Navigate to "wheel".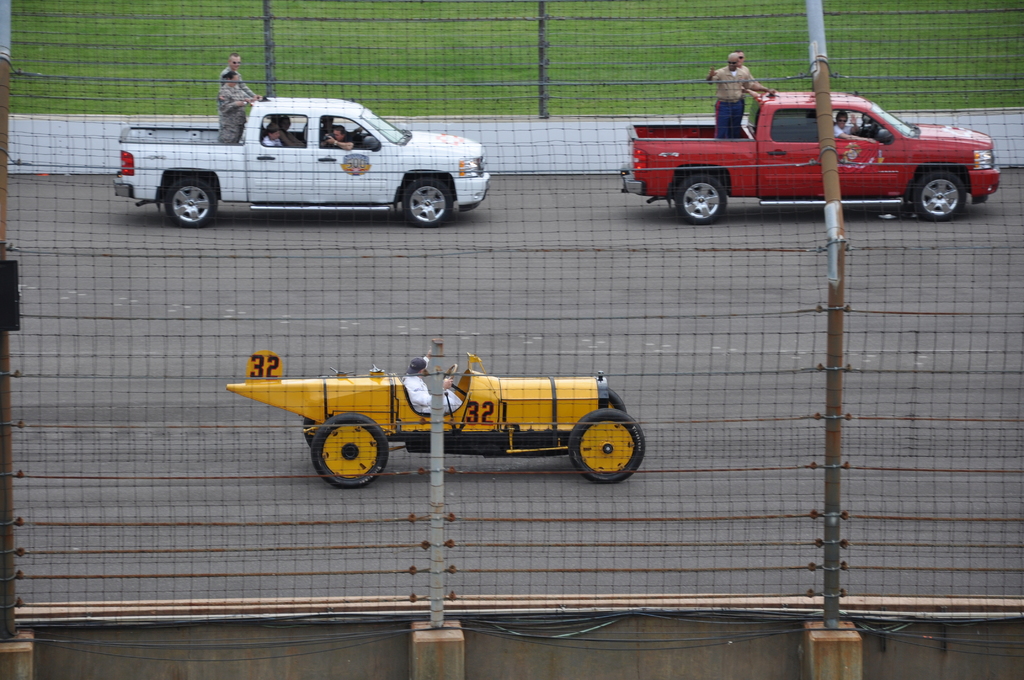
Navigation target: 300,411,319,449.
